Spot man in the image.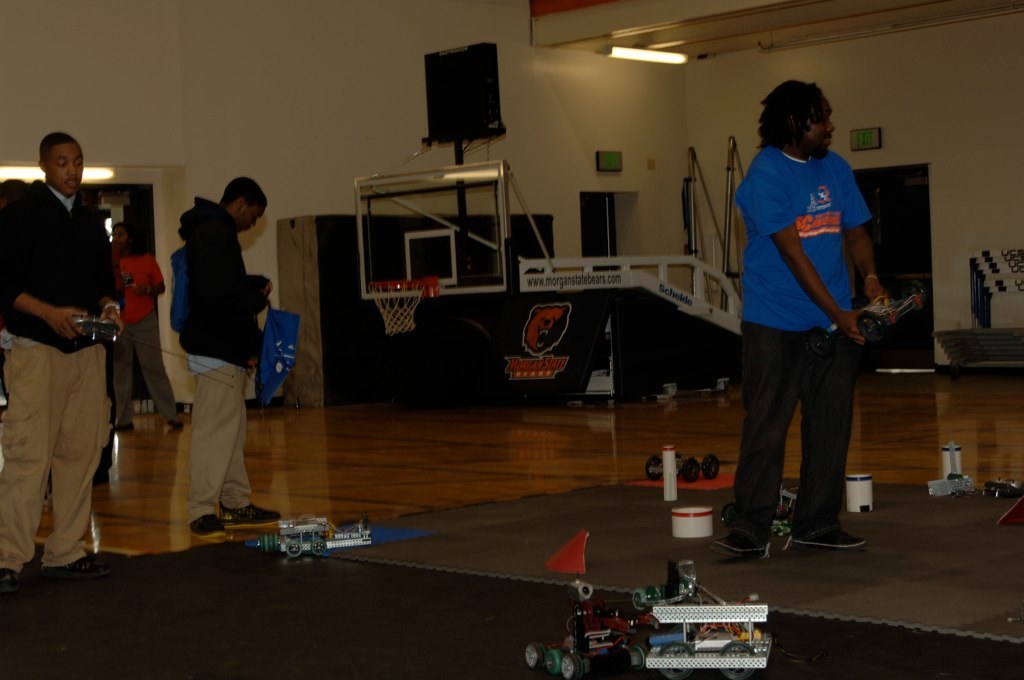
man found at [10,116,130,591].
